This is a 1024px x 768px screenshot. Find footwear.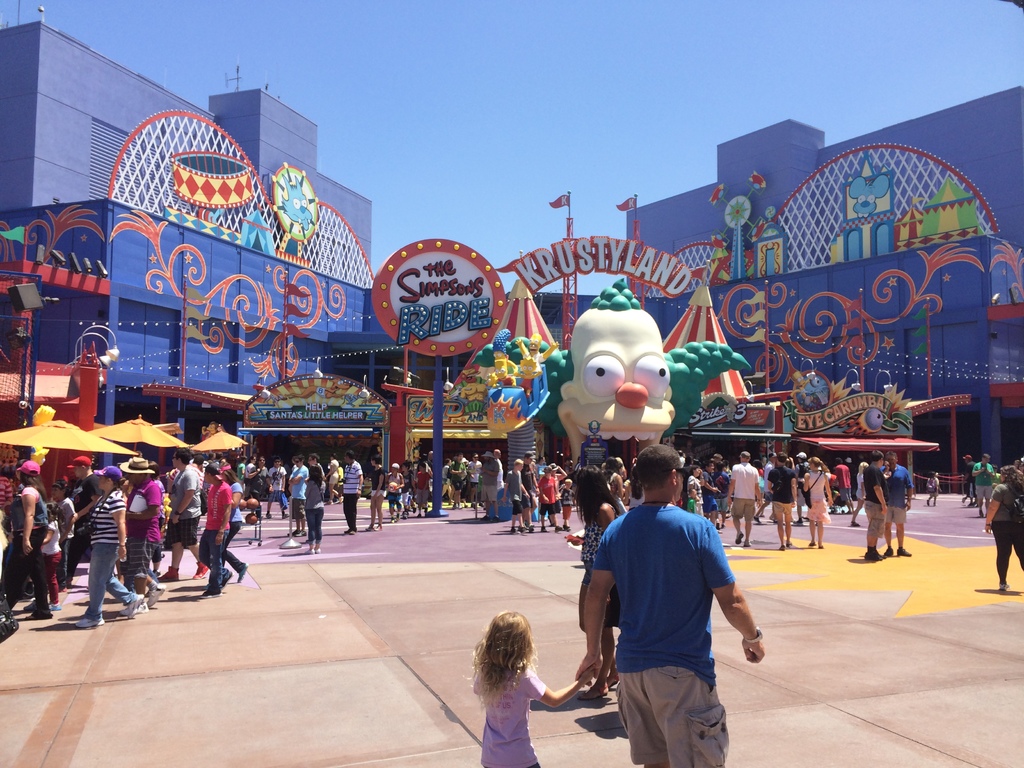
Bounding box: locate(120, 599, 148, 614).
